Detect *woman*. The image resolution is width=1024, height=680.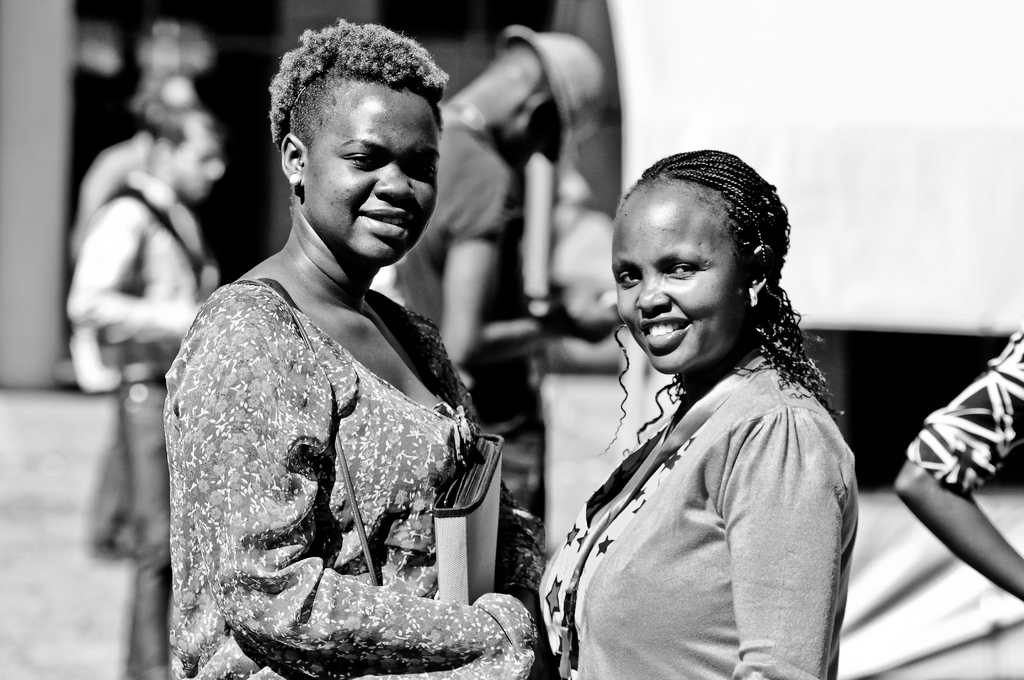
(x1=107, y1=13, x2=550, y2=679).
